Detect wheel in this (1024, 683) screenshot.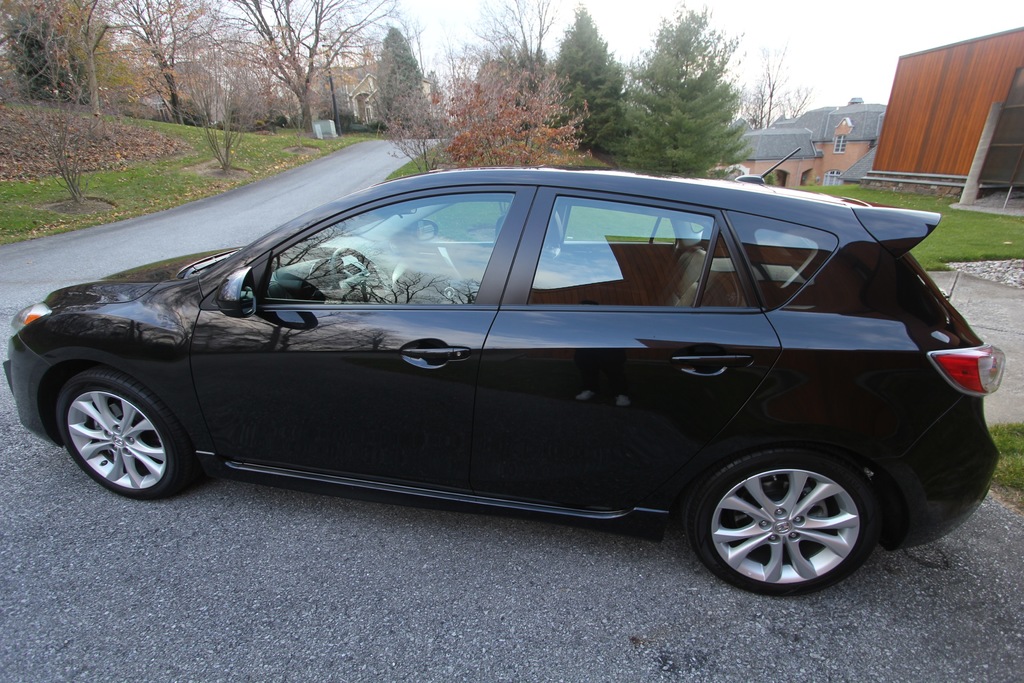
Detection: 685, 439, 886, 597.
